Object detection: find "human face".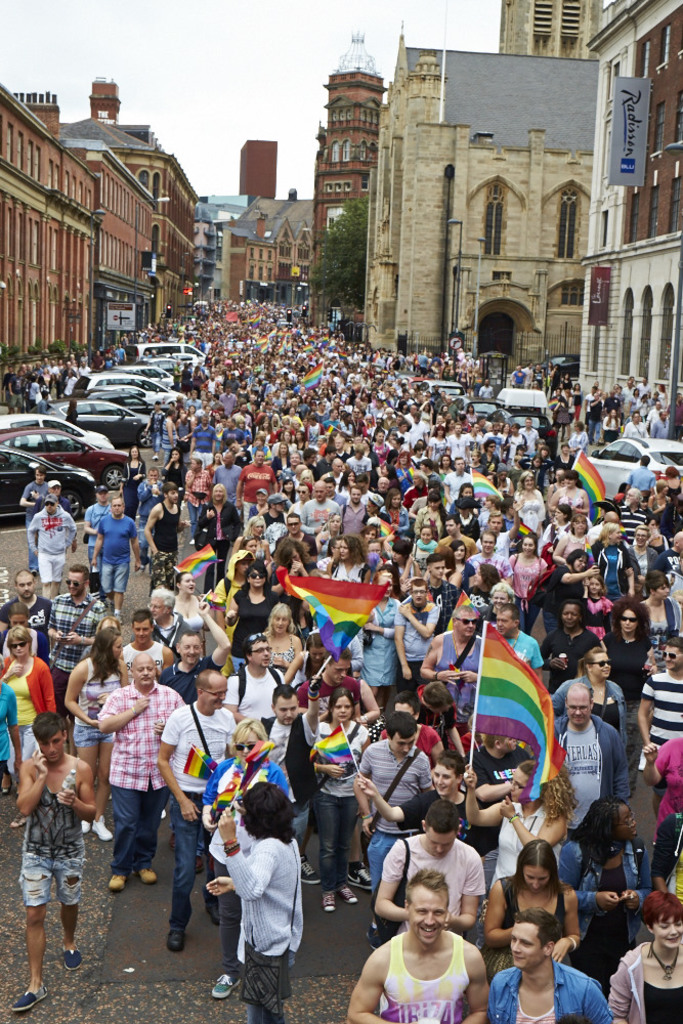
bbox=[287, 518, 300, 534].
